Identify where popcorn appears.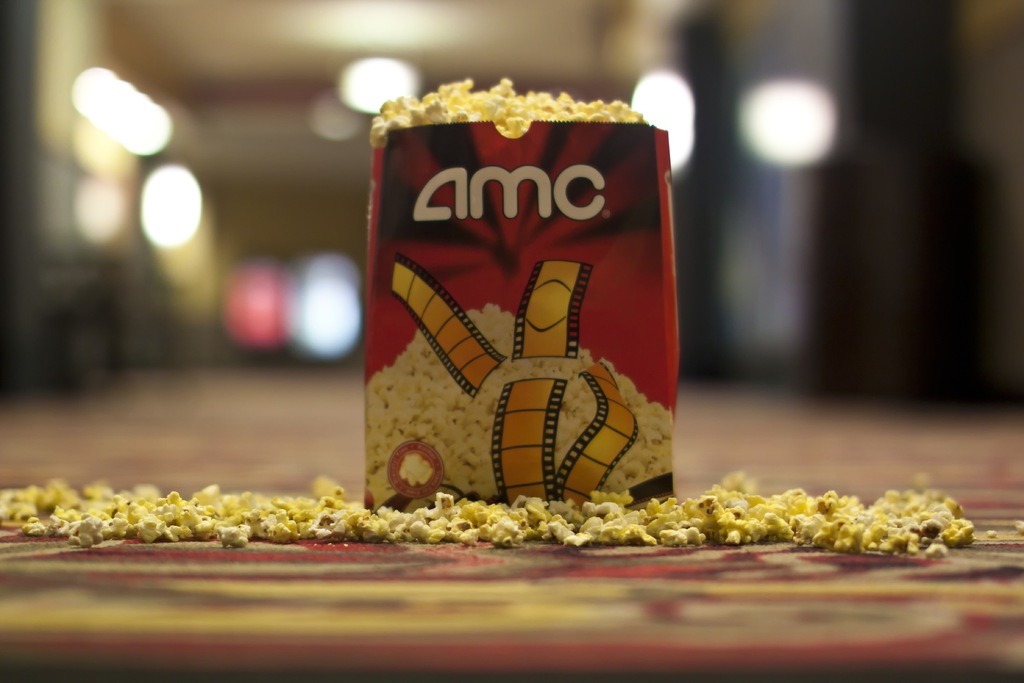
Appears at <box>0,475,975,557</box>.
